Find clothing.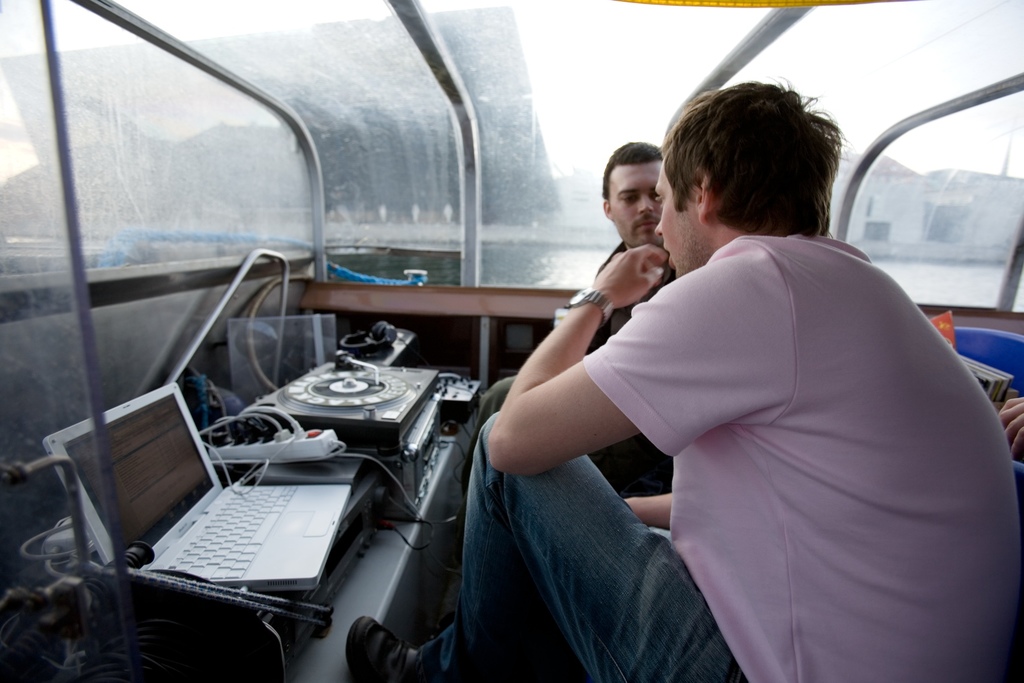
region(543, 170, 988, 668).
